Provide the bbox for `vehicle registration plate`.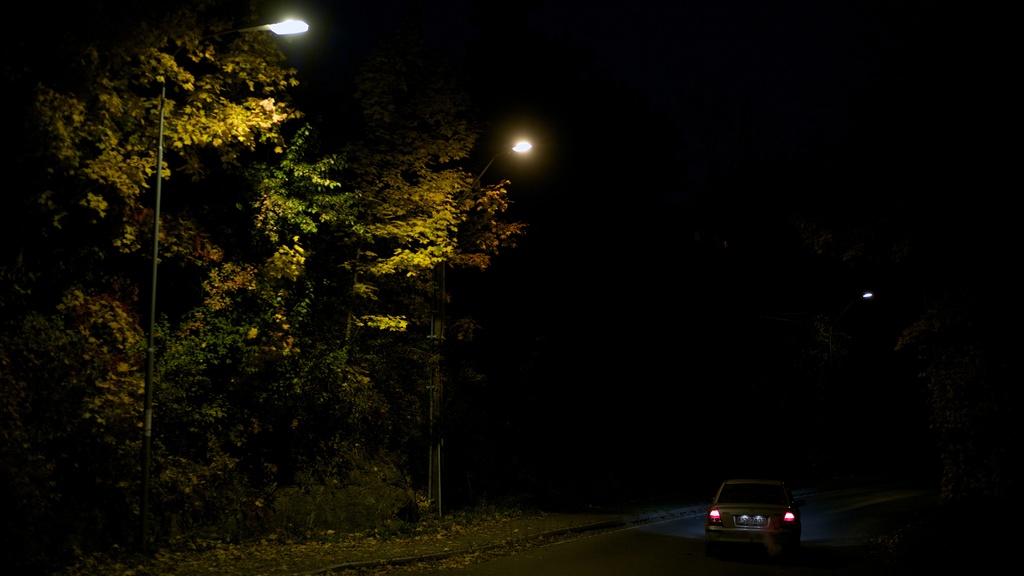
(x1=736, y1=516, x2=768, y2=528).
